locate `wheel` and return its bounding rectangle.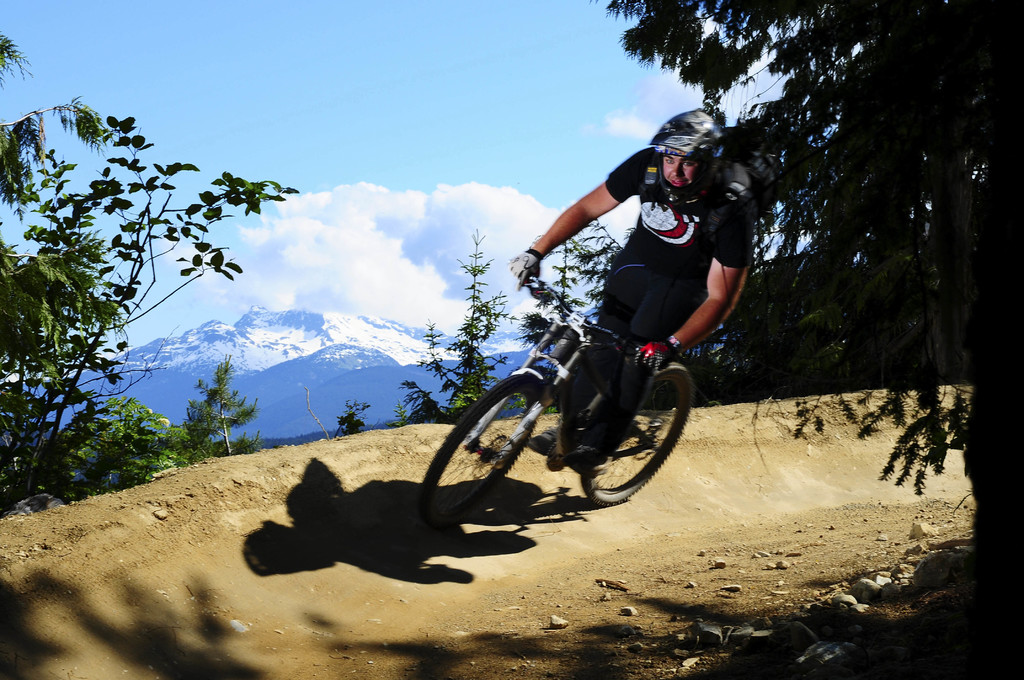
crop(471, 351, 636, 521).
